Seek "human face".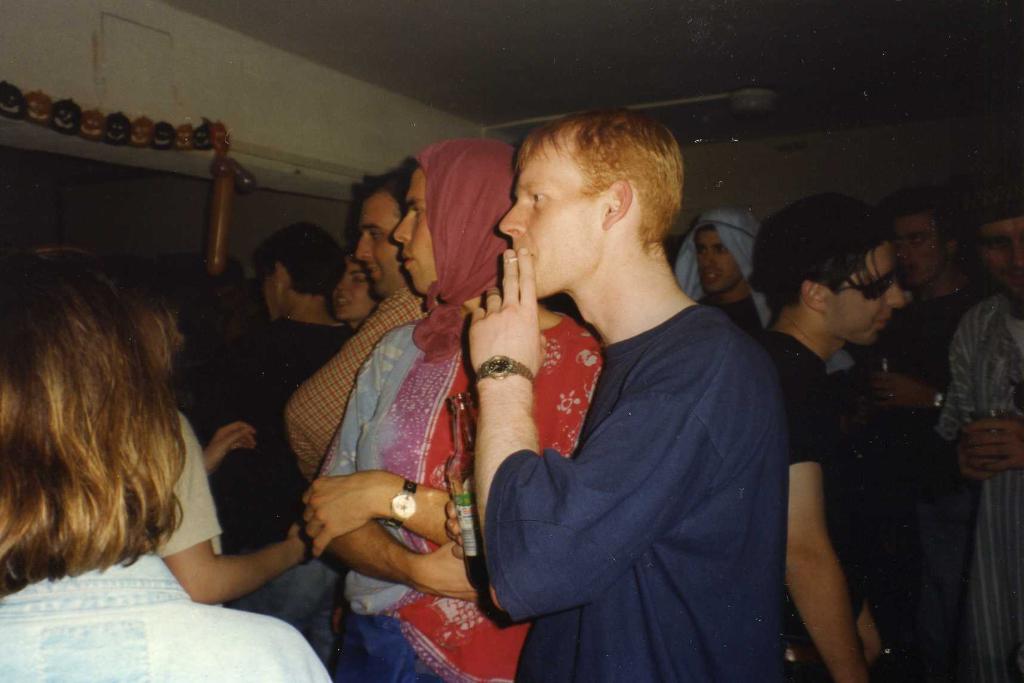
bbox(982, 214, 1023, 293).
